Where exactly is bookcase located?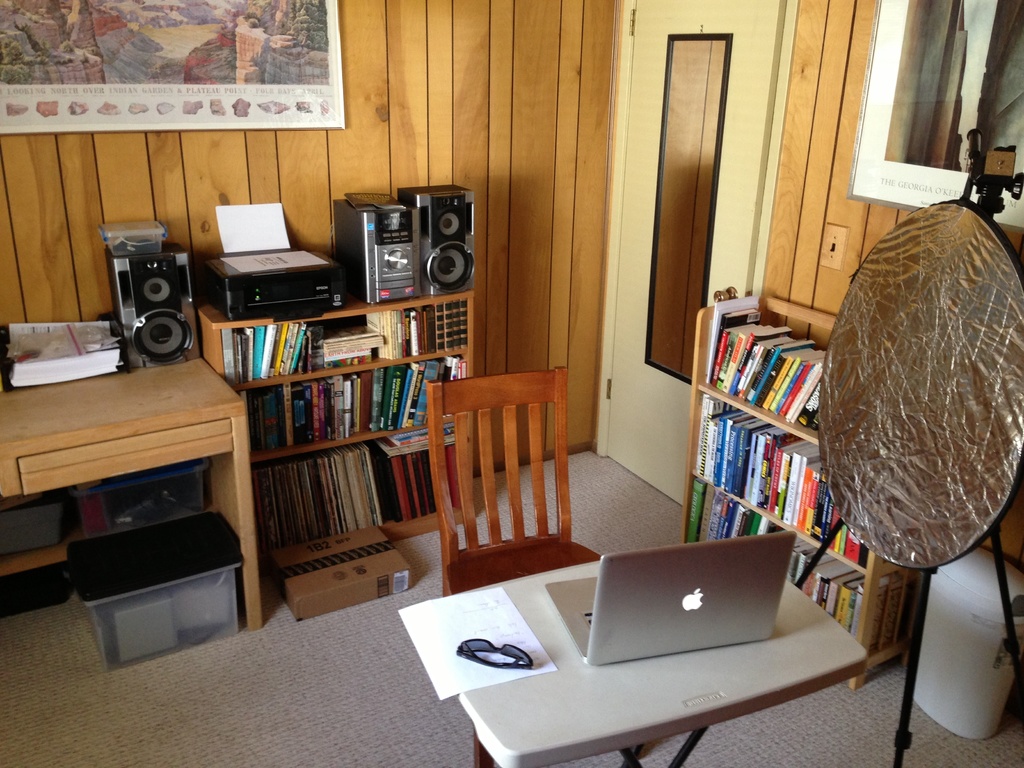
Its bounding box is 214 272 474 600.
